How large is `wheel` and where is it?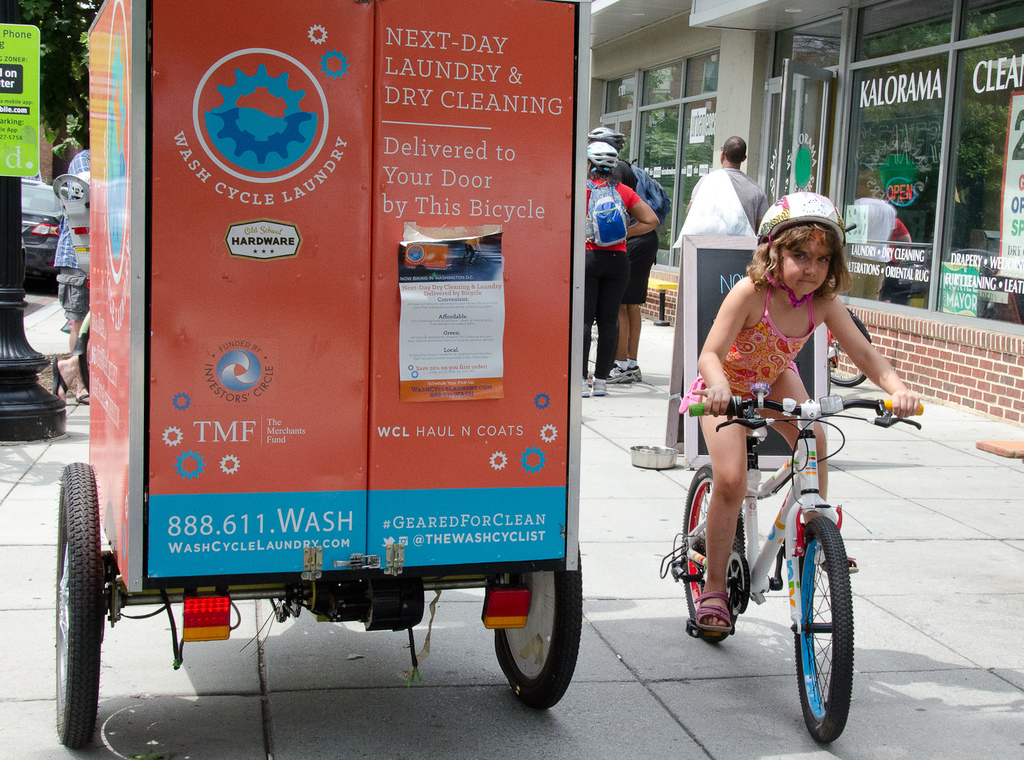
Bounding box: 475, 256, 491, 273.
